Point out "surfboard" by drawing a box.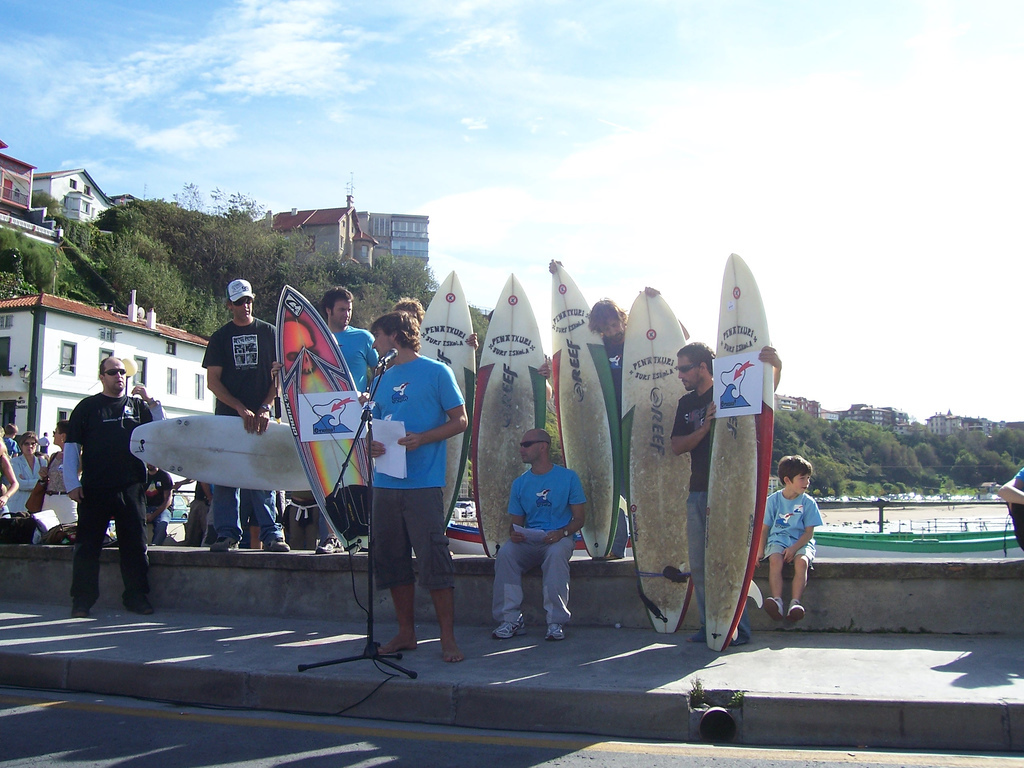
129,414,312,491.
